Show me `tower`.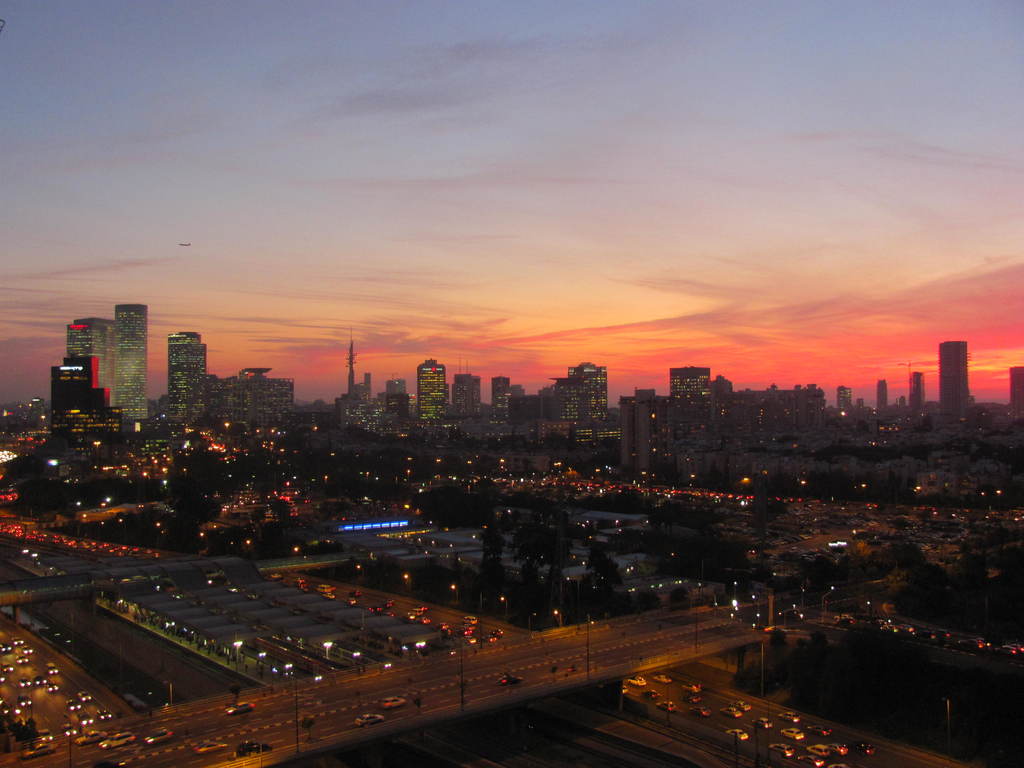
`tower` is here: [163,332,204,419].
